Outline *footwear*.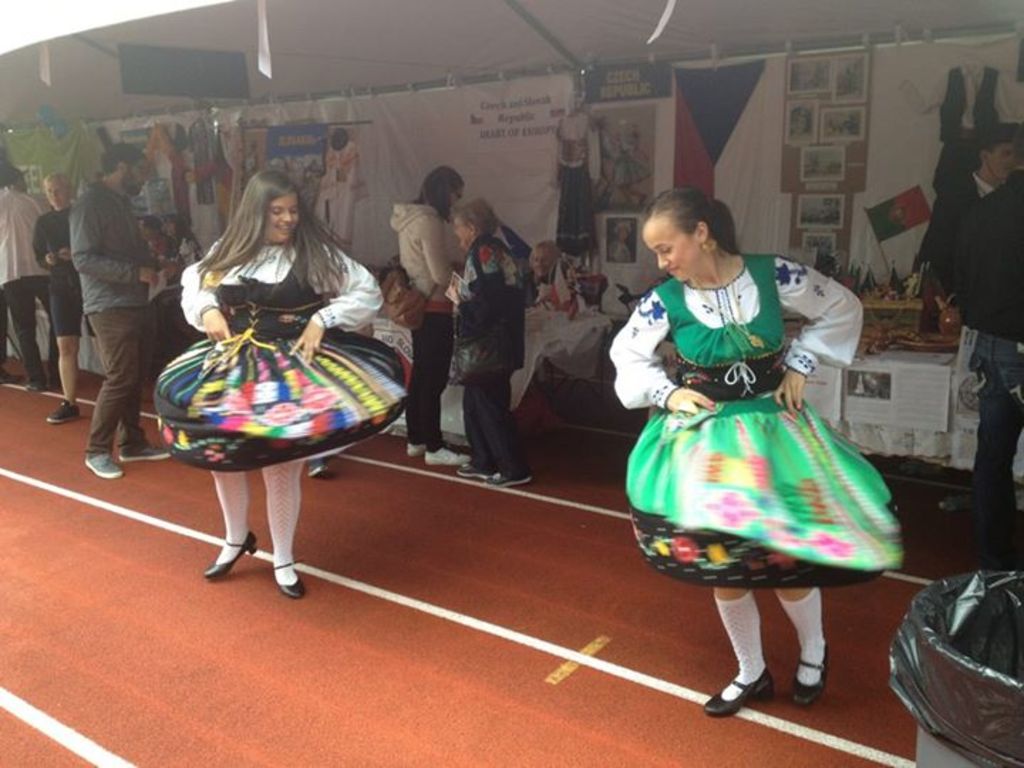
Outline: [117,444,171,465].
